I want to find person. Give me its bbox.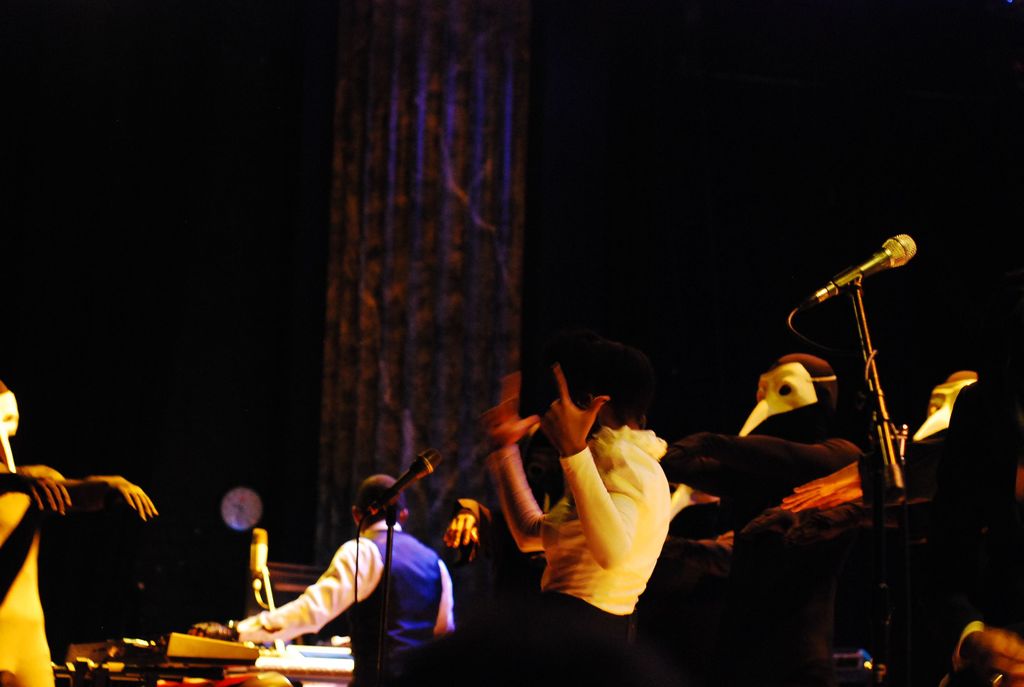
x1=218 y1=461 x2=444 y2=668.
